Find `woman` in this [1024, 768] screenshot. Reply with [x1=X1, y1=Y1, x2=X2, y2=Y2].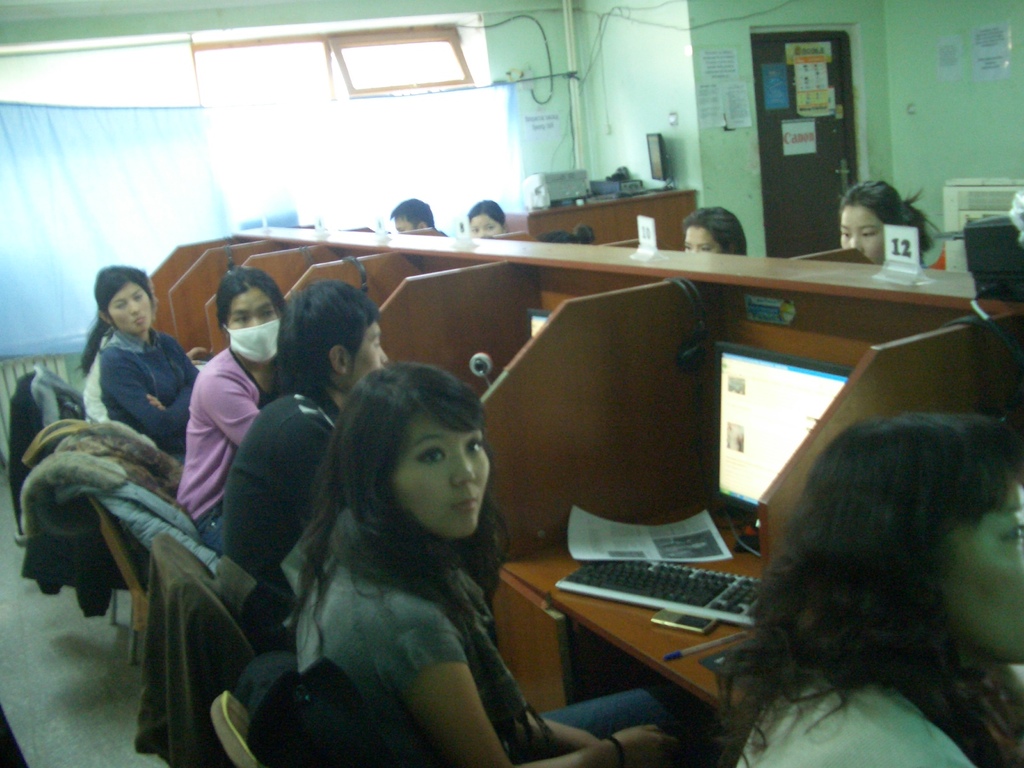
[x1=84, y1=274, x2=159, y2=423].
